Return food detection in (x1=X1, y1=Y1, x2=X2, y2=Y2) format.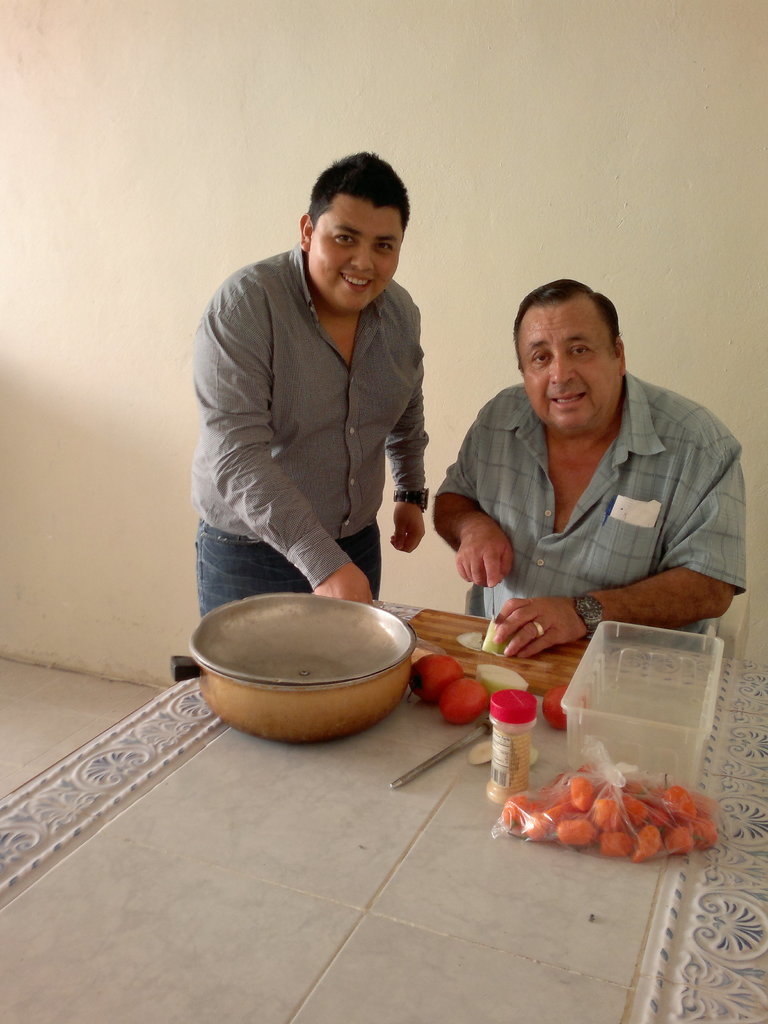
(x1=524, y1=767, x2=716, y2=861).
